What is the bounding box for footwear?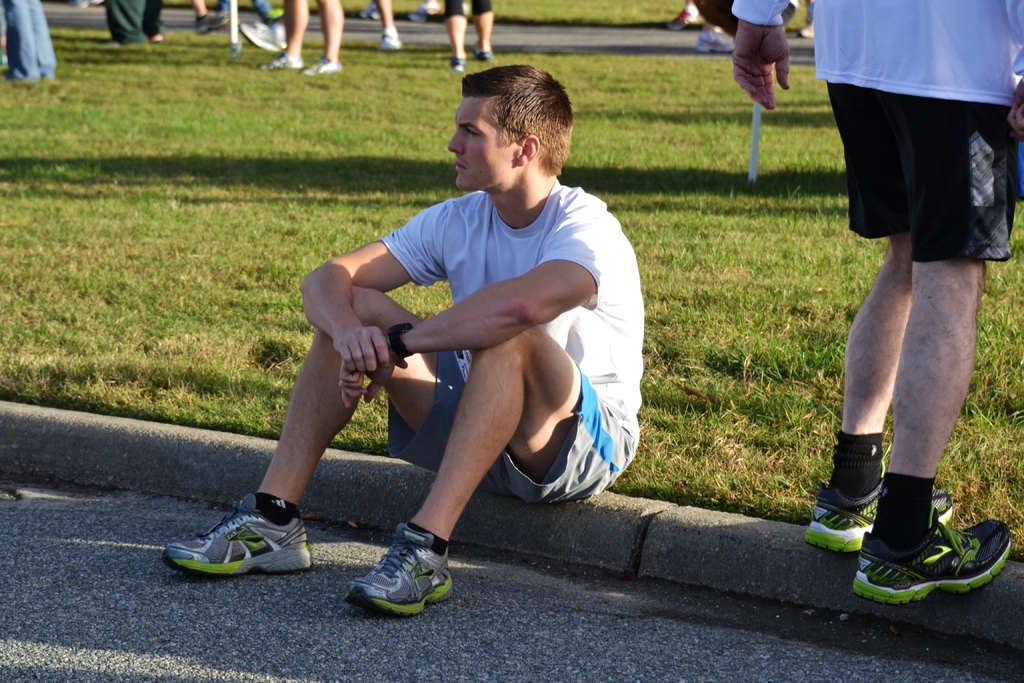
689 31 732 53.
